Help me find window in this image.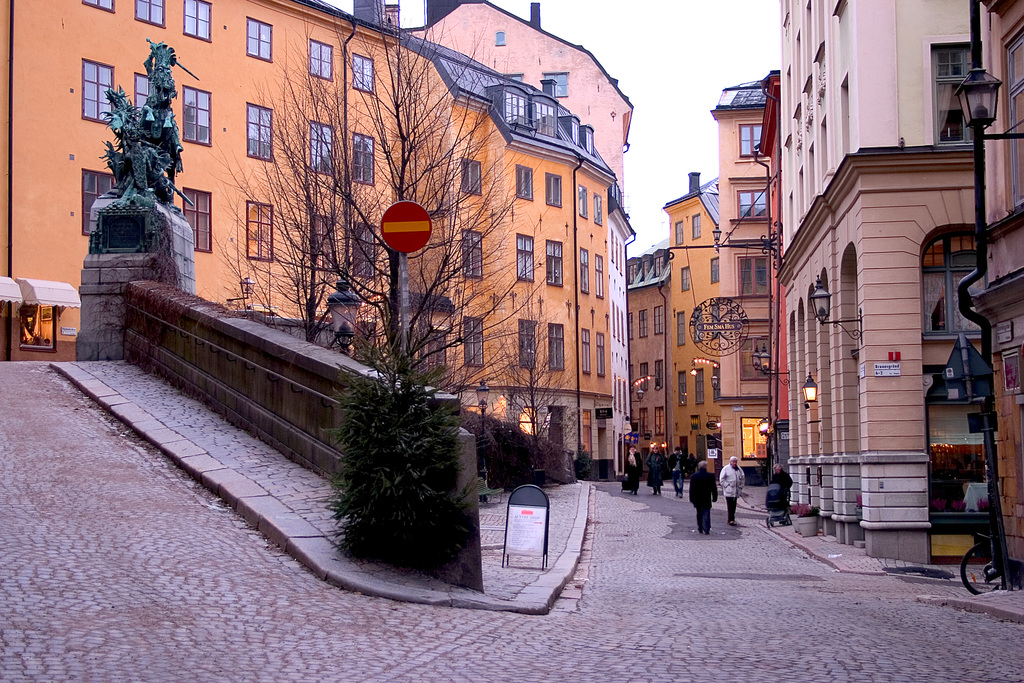
Found it: {"left": 545, "top": 173, "right": 566, "bottom": 204}.
